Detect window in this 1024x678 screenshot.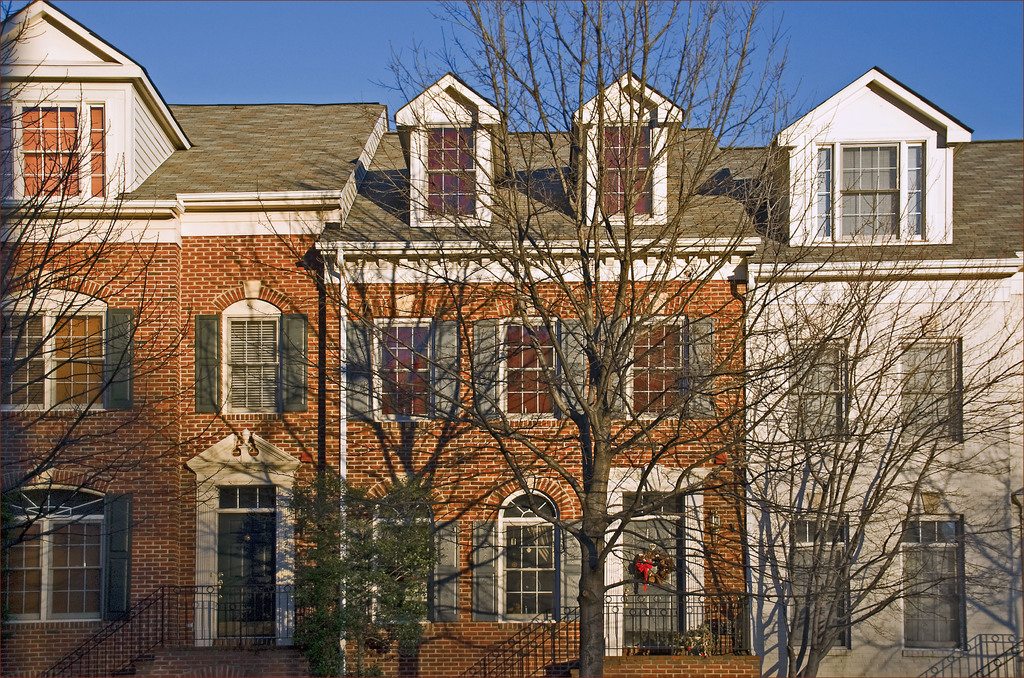
Detection: pyautogui.locateOnScreen(0, 307, 134, 413).
